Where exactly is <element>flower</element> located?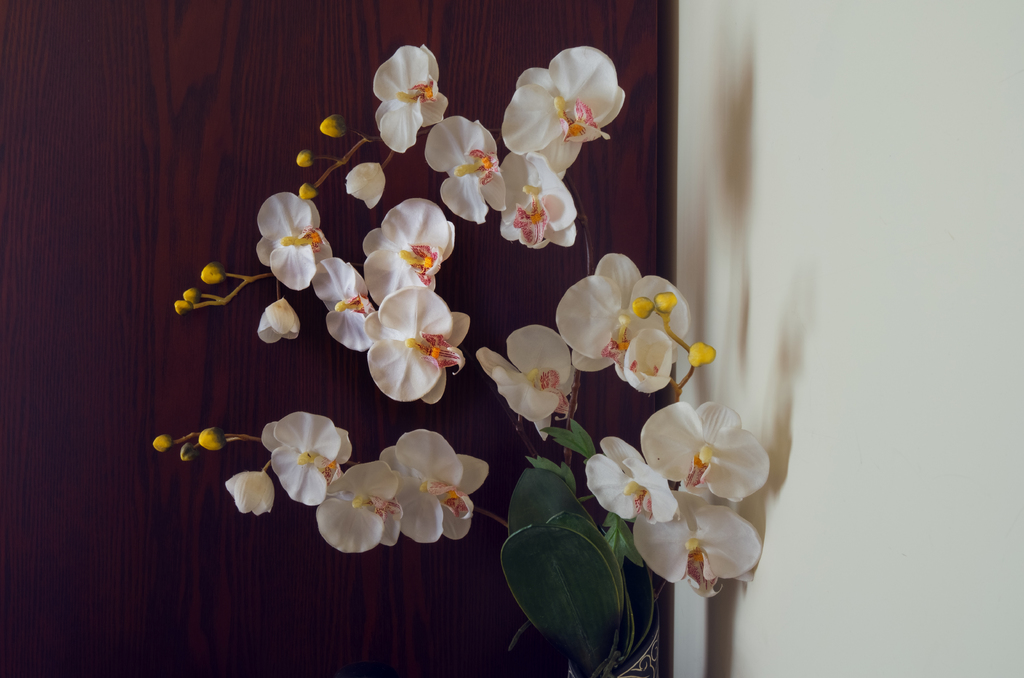
Its bounding box is Rect(294, 145, 316, 168).
